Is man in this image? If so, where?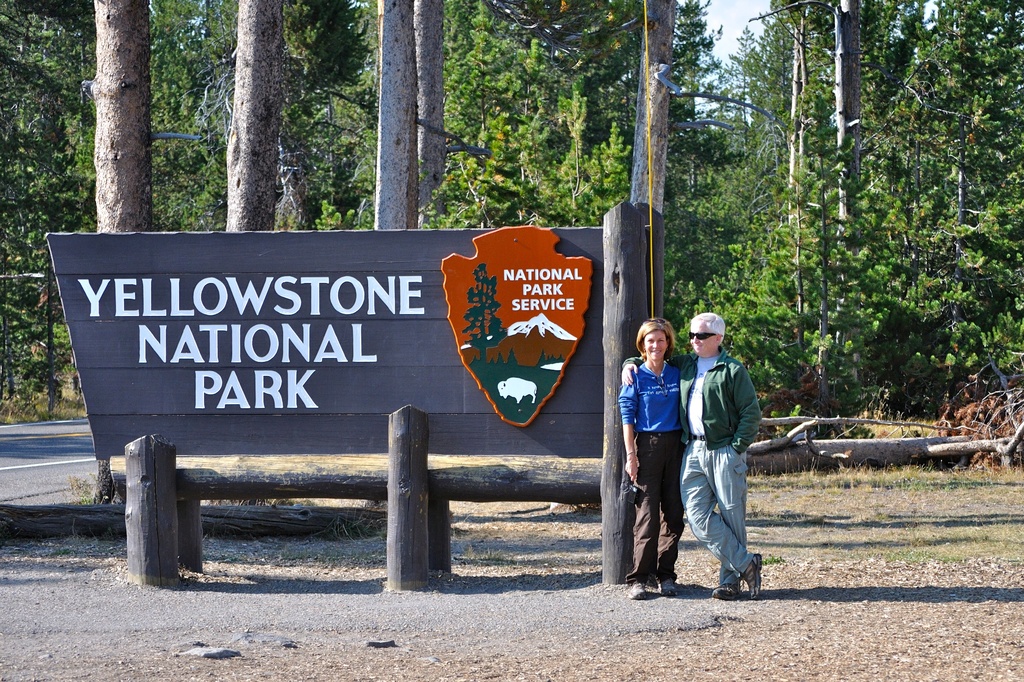
Yes, at l=614, t=308, r=765, b=599.
